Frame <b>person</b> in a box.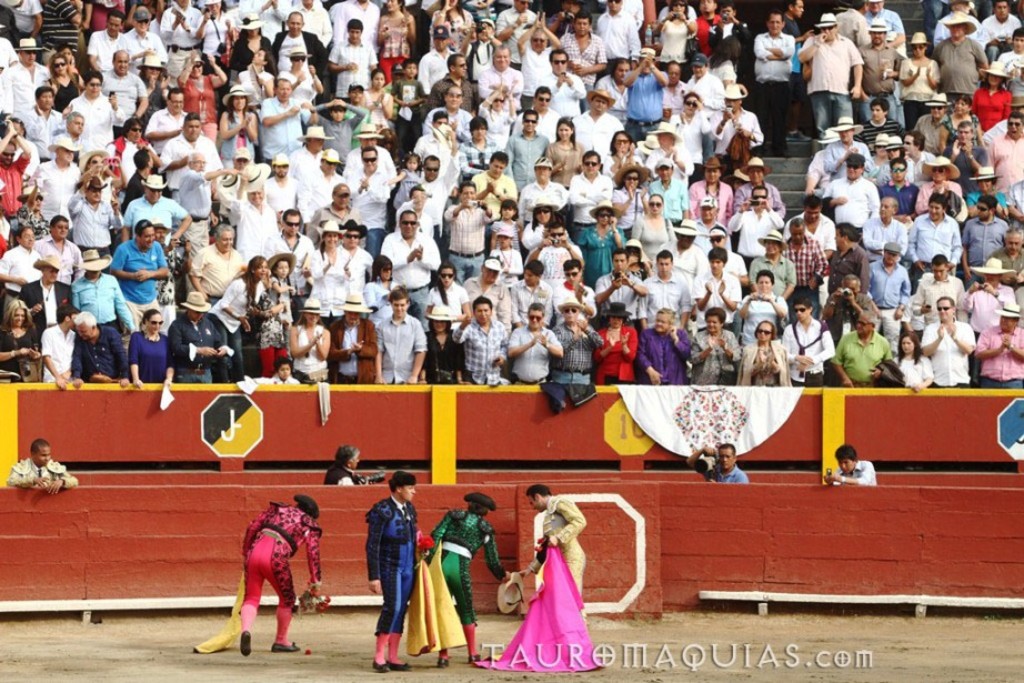
region(6, 434, 90, 492).
